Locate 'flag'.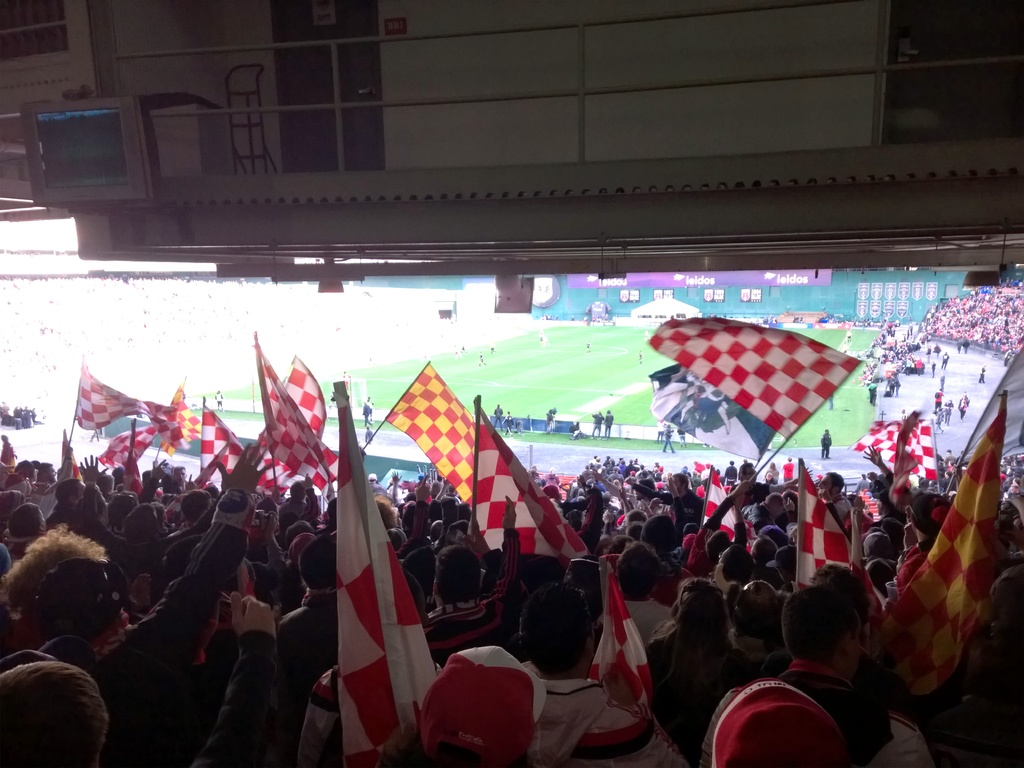
Bounding box: x1=201 y1=406 x2=246 y2=487.
